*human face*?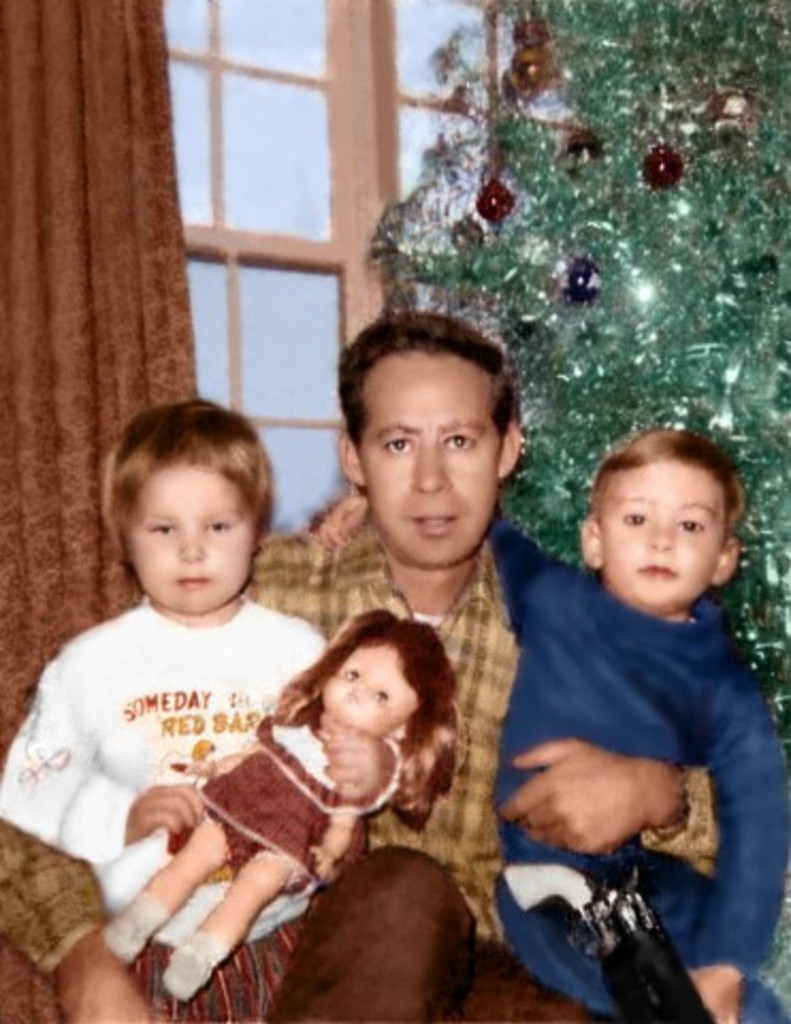
pyautogui.locateOnScreen(126, 463, 258, 623)
